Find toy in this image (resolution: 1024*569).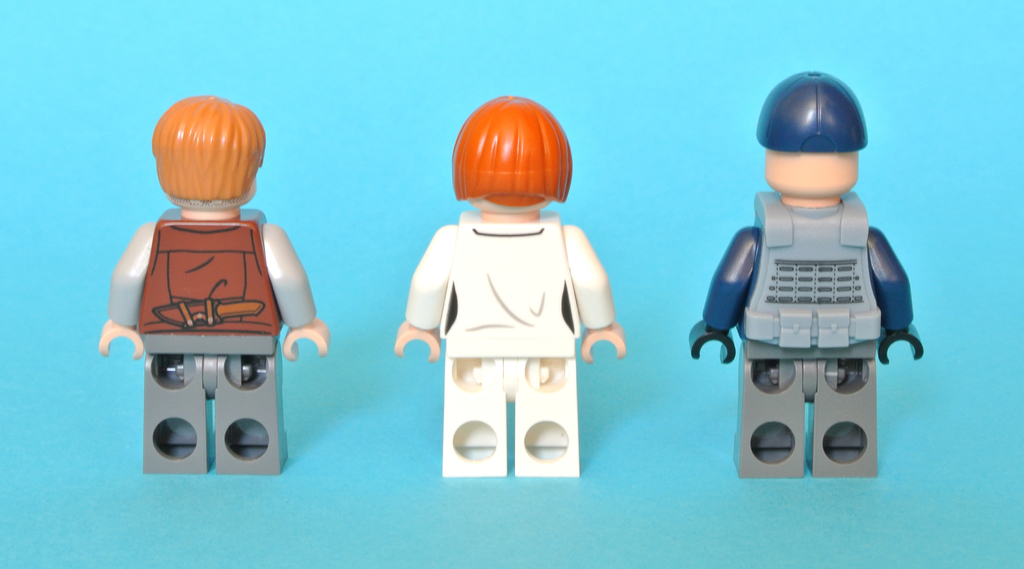
rect(100, 92, 333, 480).
